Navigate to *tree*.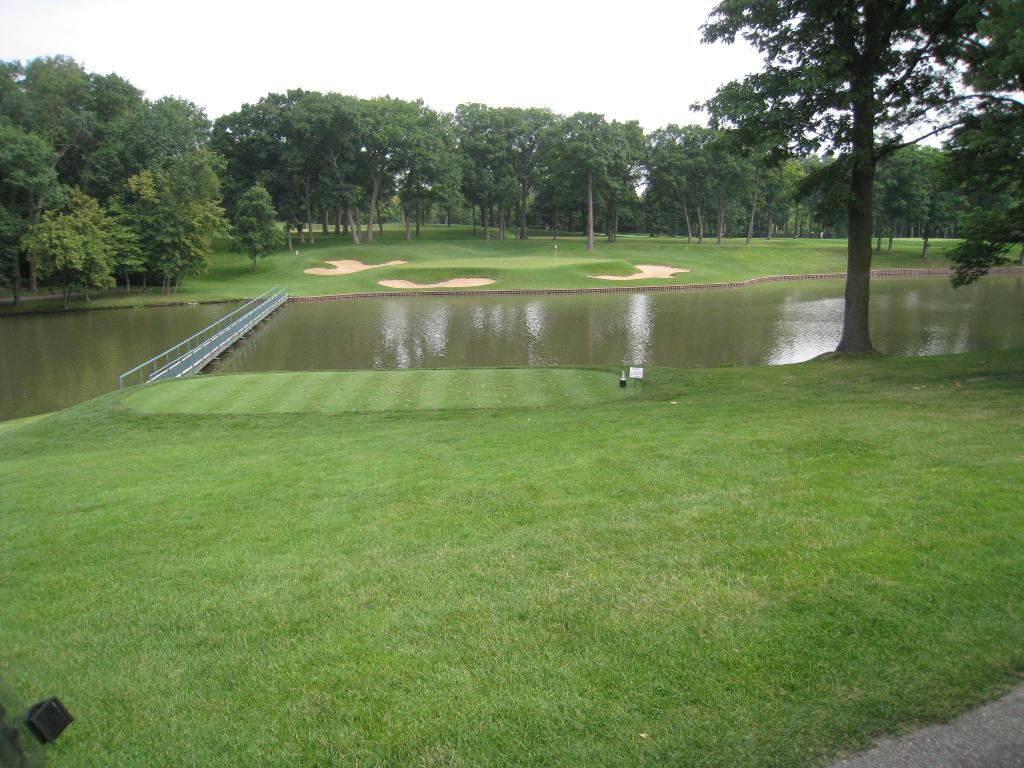
Navigation target: crop(65, 210, 115, 304).
